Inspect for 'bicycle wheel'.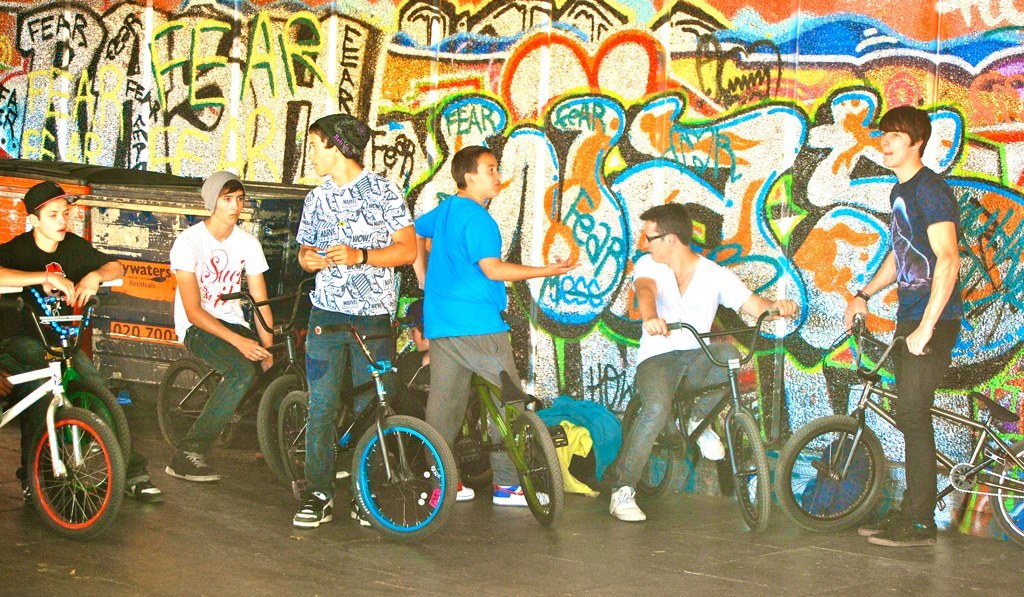
Inspection: bbox(505, 402, 570, 528).
